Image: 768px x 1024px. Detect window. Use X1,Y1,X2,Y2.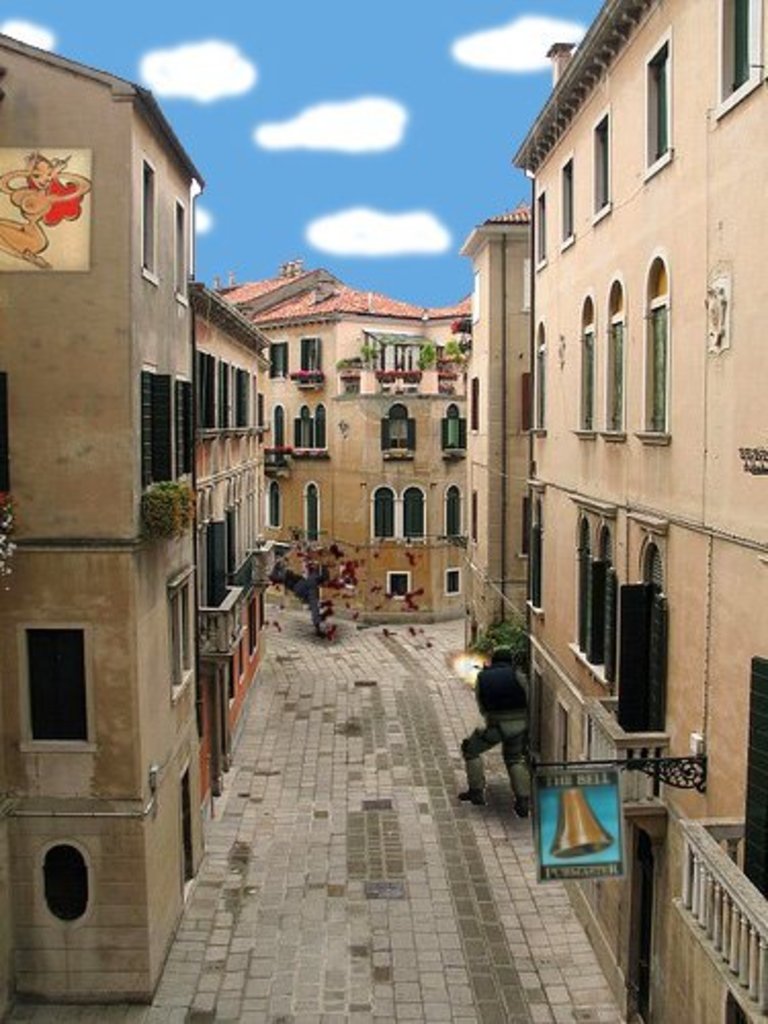
446,567,461,596.
